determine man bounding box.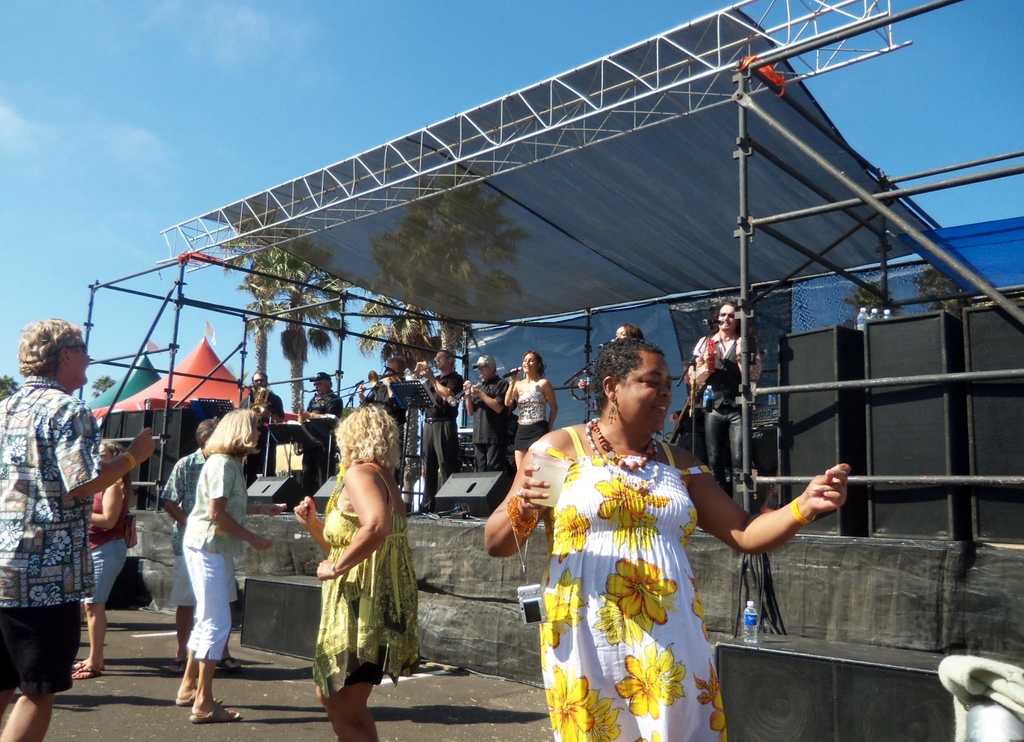
Determined: box(460, 352, 513, 475).
